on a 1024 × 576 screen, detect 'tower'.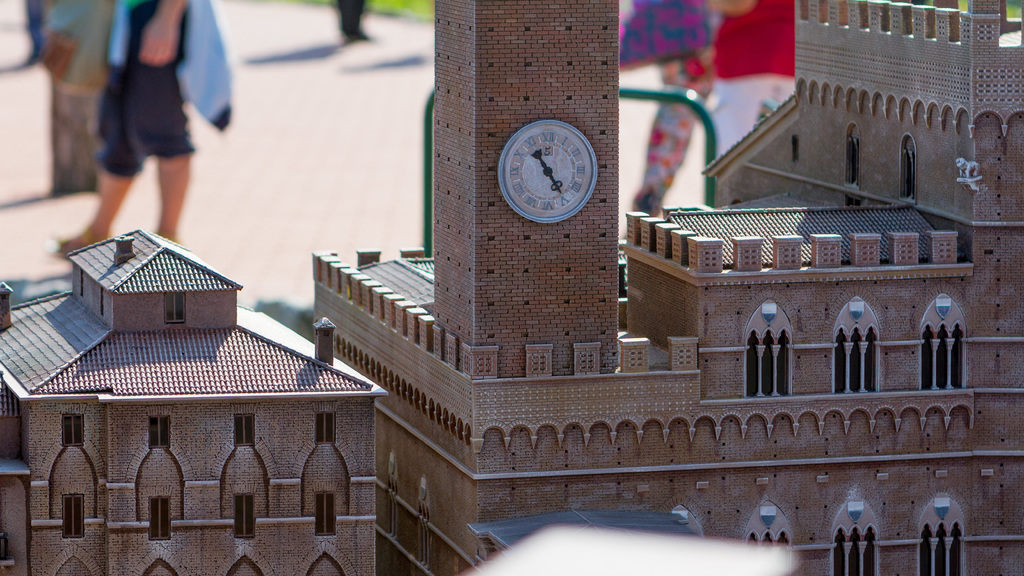
l=311, t=0, r=1023, b=575.
